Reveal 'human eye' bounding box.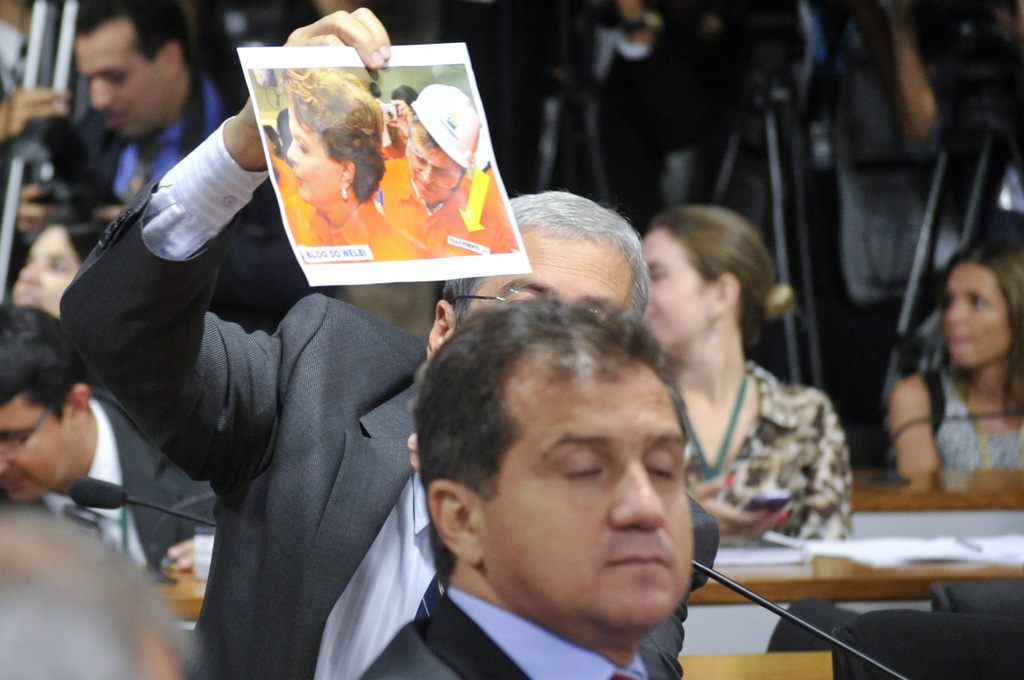
Revealed: 436, 170, 448, 180.
